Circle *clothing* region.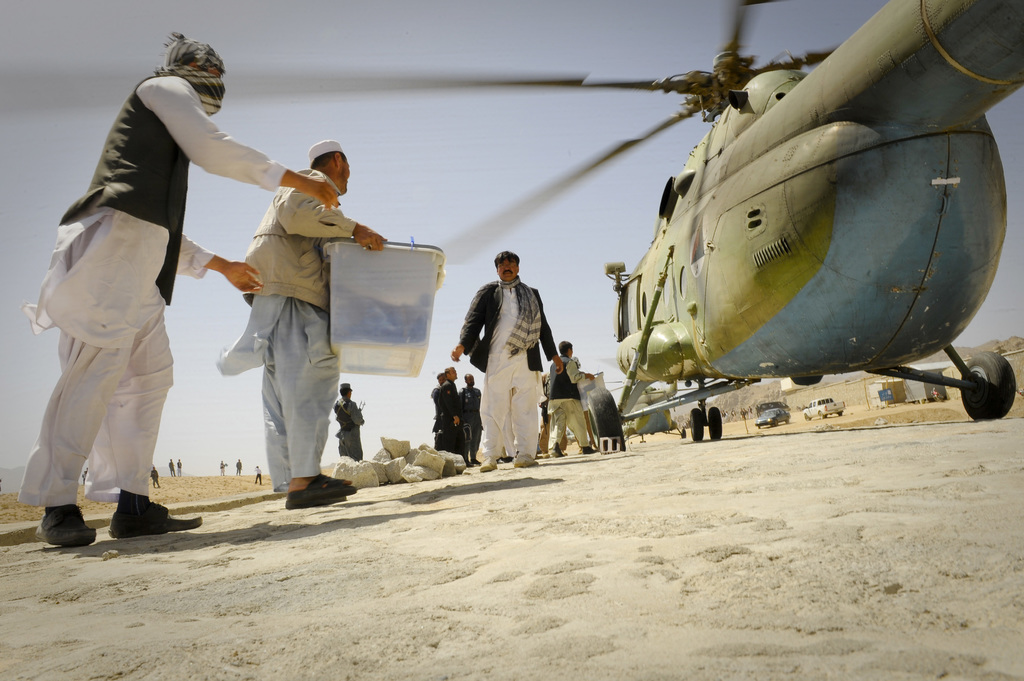
Region: x1=215 y1=166 x2=362 y2=487.
